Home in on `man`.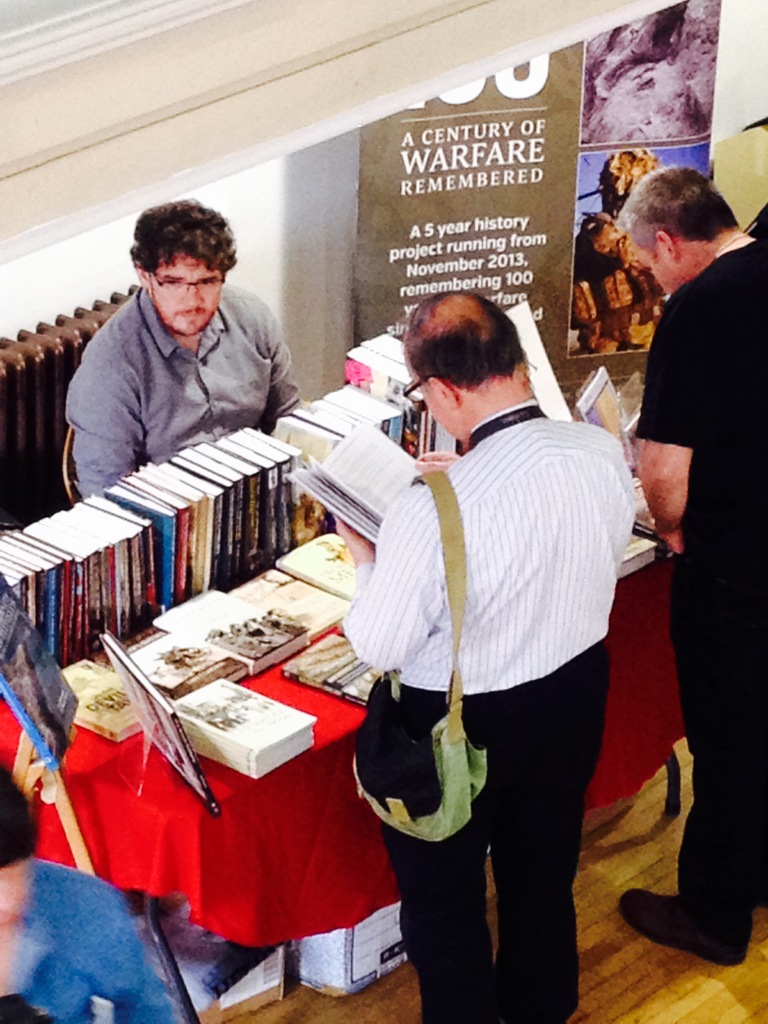
Homed in at bbox=[305, 269, 650, 981].
